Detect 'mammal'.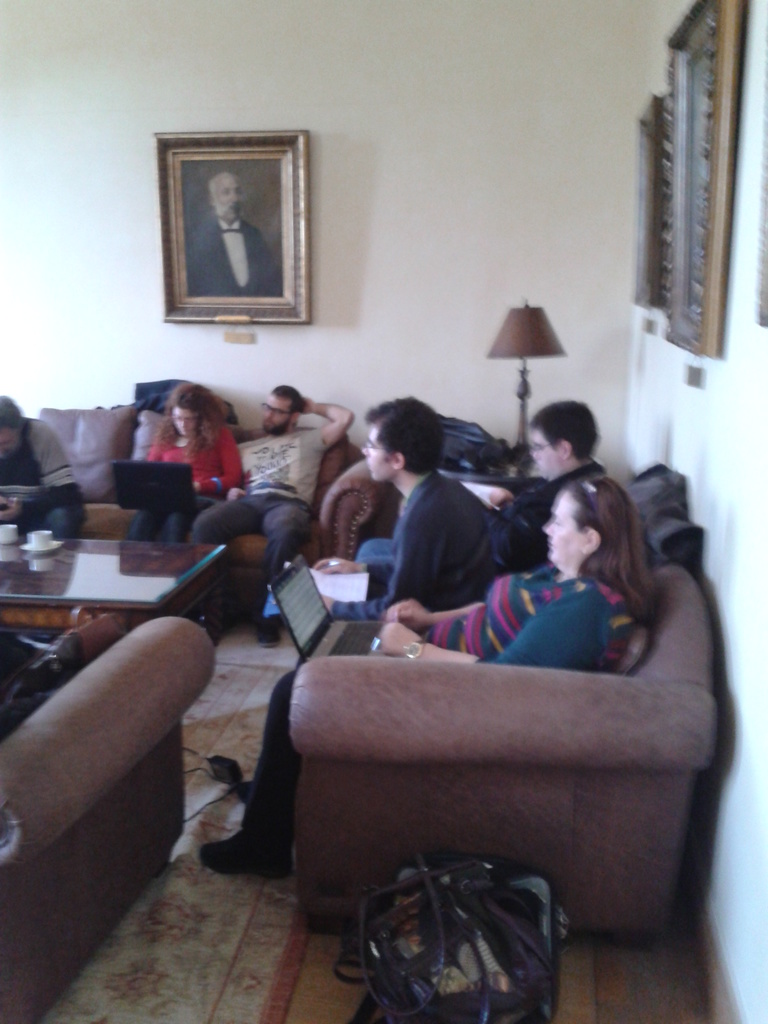
Detected at Rect(196, 486, 682, 888).
